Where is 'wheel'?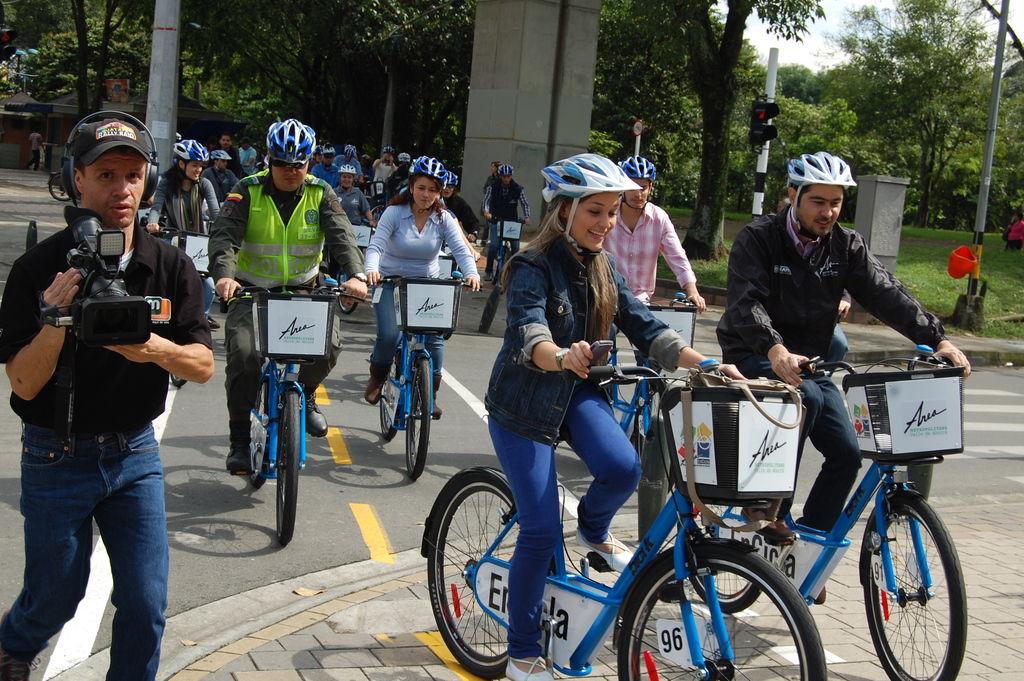
select_region(378, 352, 399, 439).
